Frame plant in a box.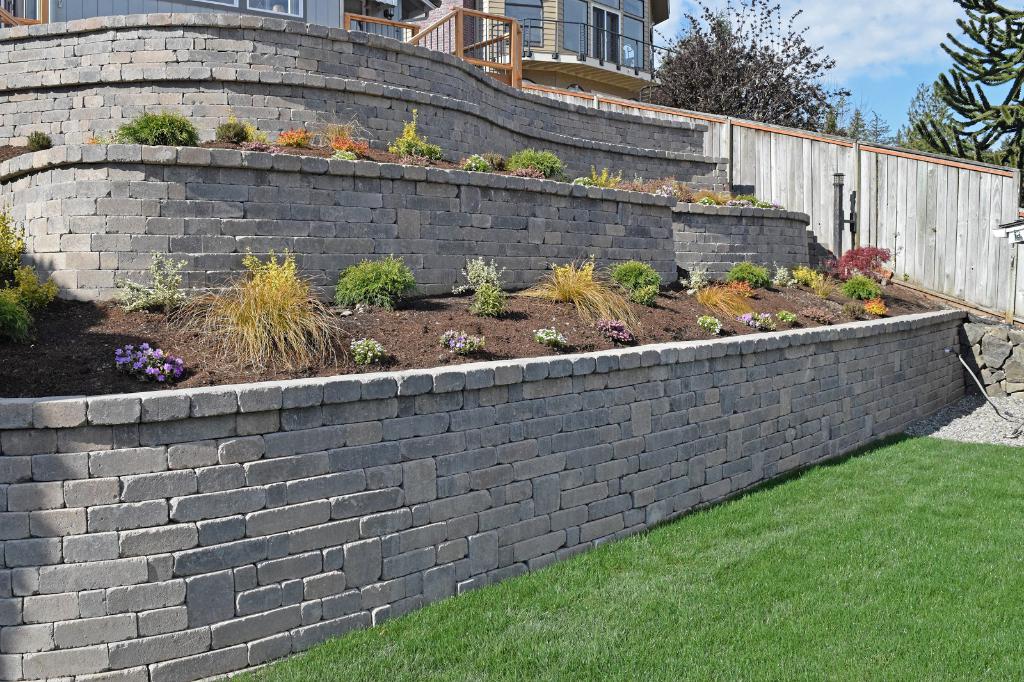
<box>696,312,724,335</box>.
